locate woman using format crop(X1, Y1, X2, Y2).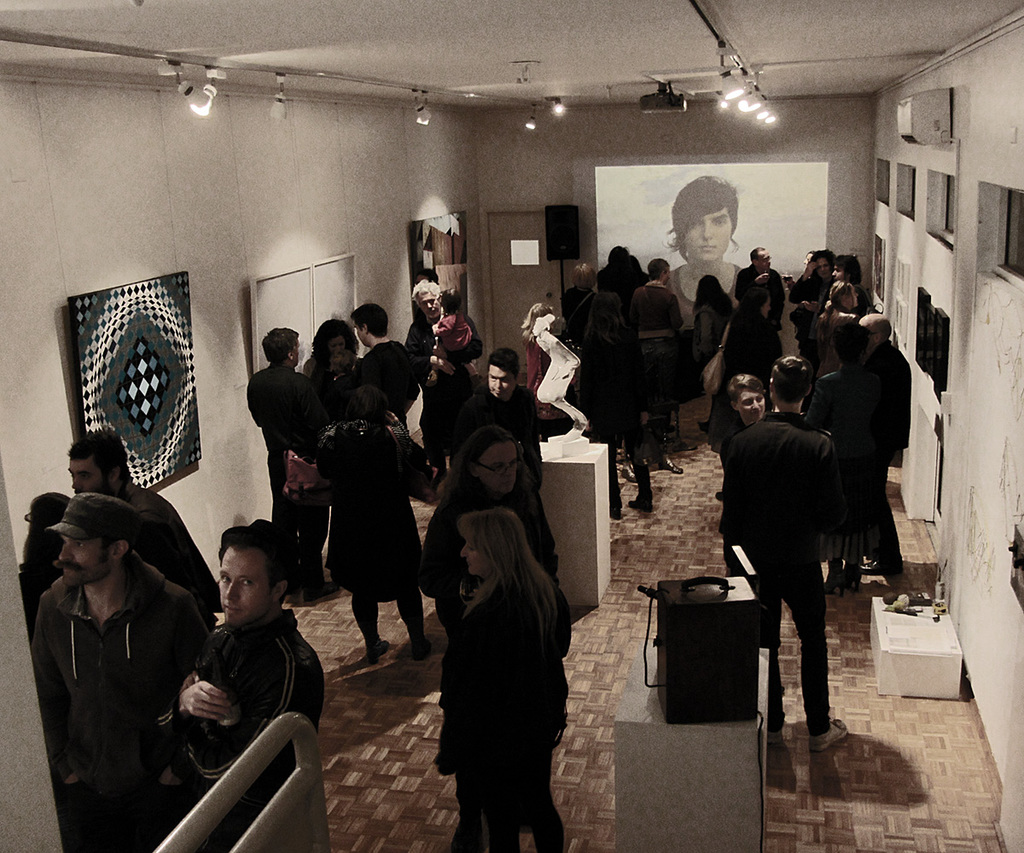
crop(658, 174, 748, 328).
